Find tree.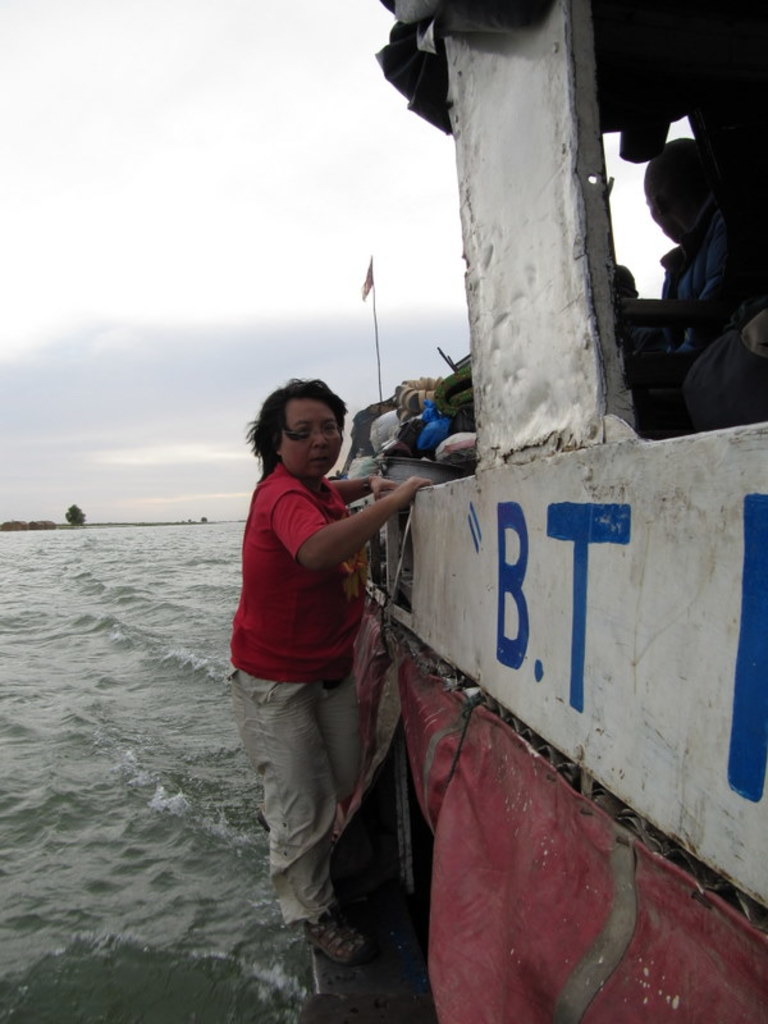
x1=63, y1=504, x2=83, y2=527.
